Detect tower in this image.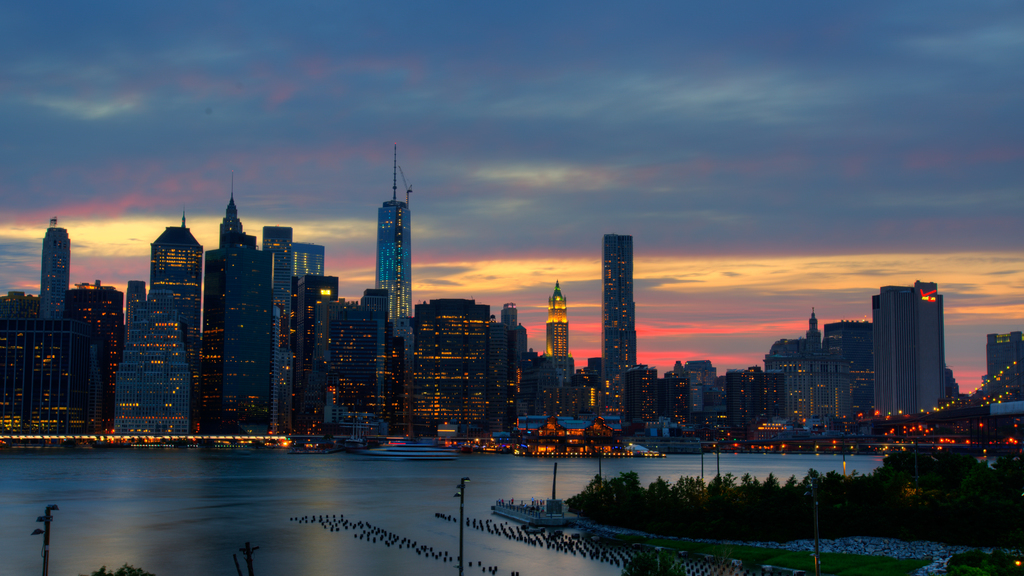
Detection: 543/277/575/357.
